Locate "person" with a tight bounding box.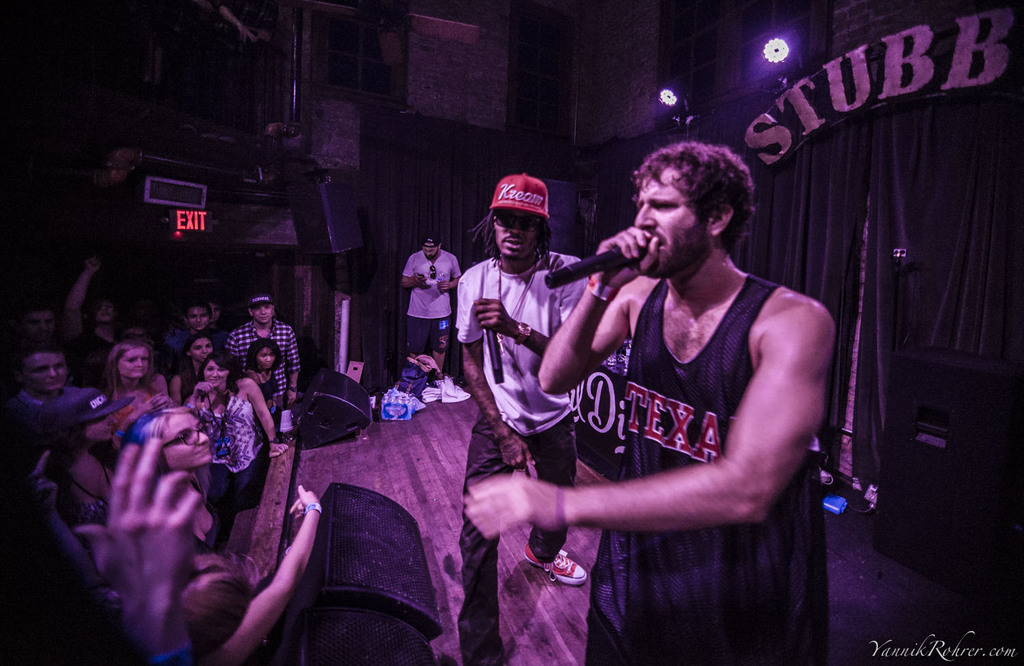
{"left": 490, "top": 123, "right": 864, "bottom": 665}.
